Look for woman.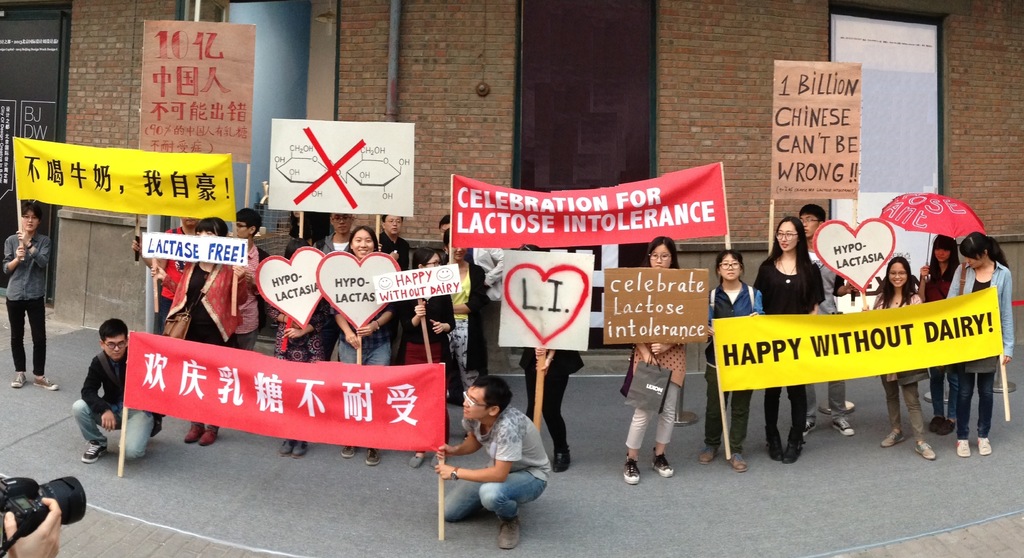
Found: region(403, 243, 452, 472).
